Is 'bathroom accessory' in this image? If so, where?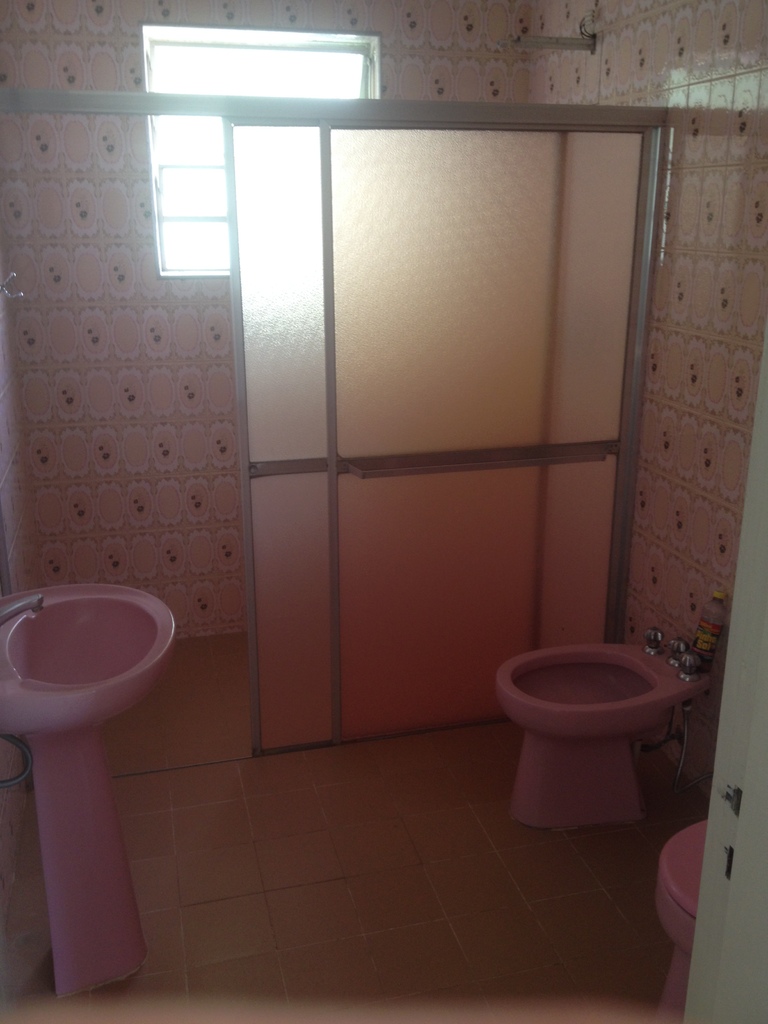
Yes, at box(634, 825, 706, 1023).
